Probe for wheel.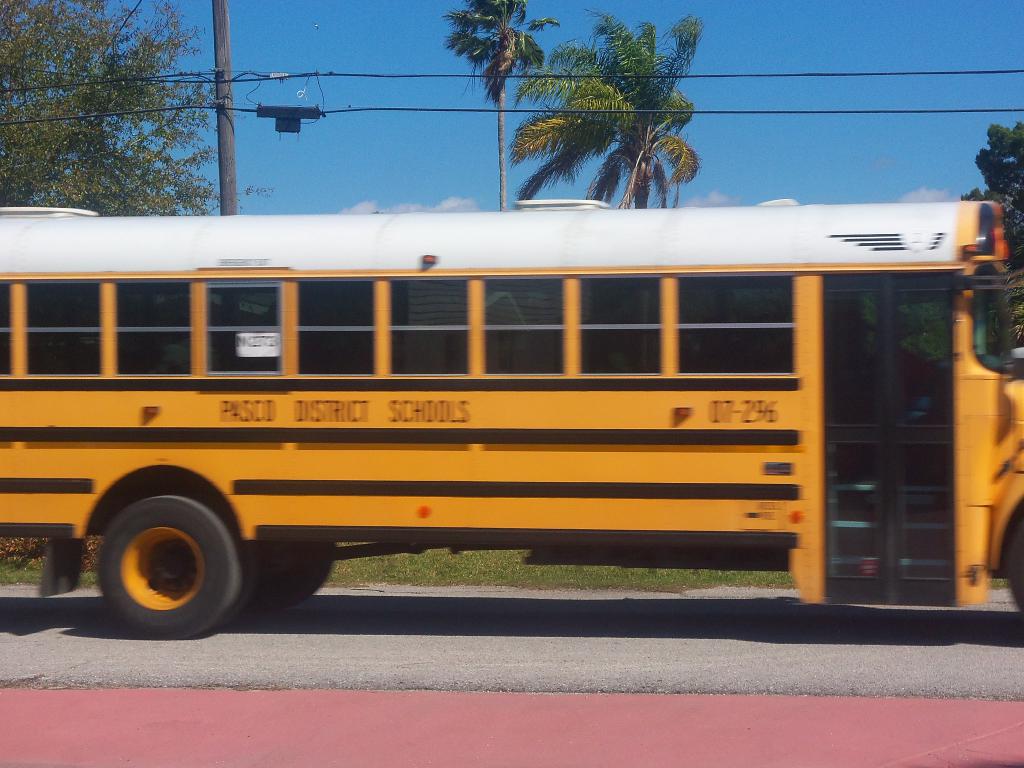
Probe result: detection(94, 497, 244, 638).
